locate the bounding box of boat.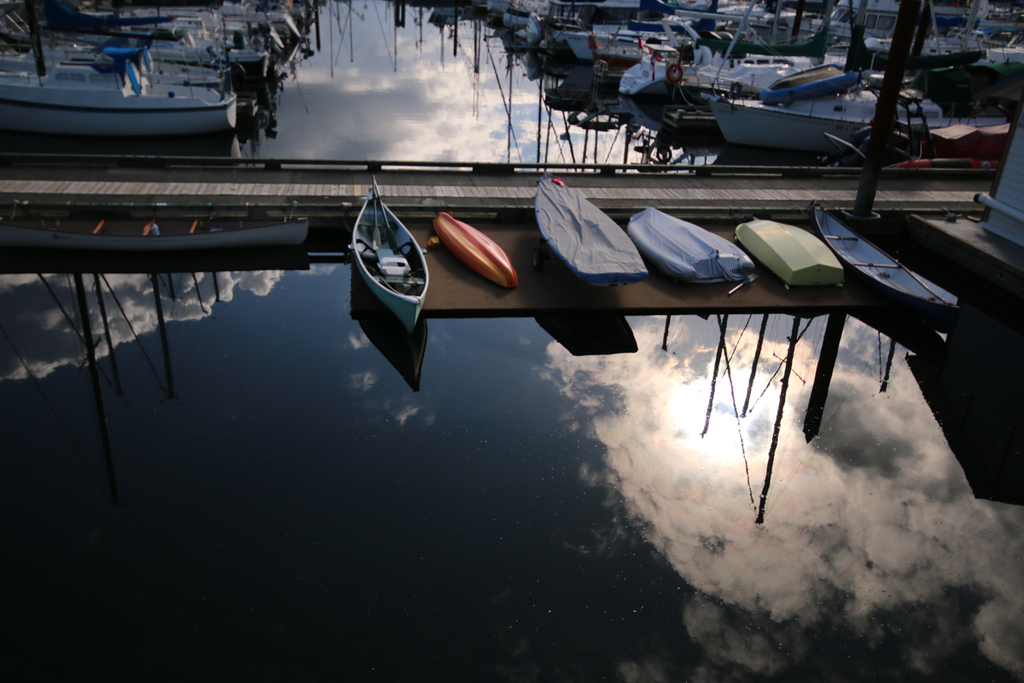
Bounding box: [x1=533, y1=171, x2=650, y2=289].
